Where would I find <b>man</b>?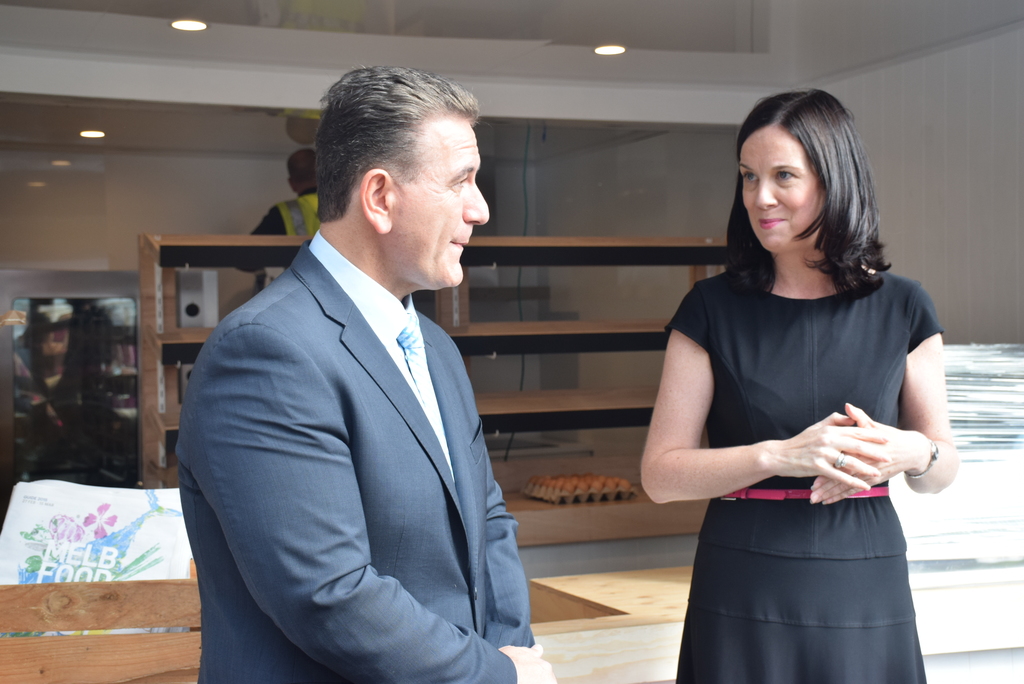
At region(170, 61, 559, 682).
